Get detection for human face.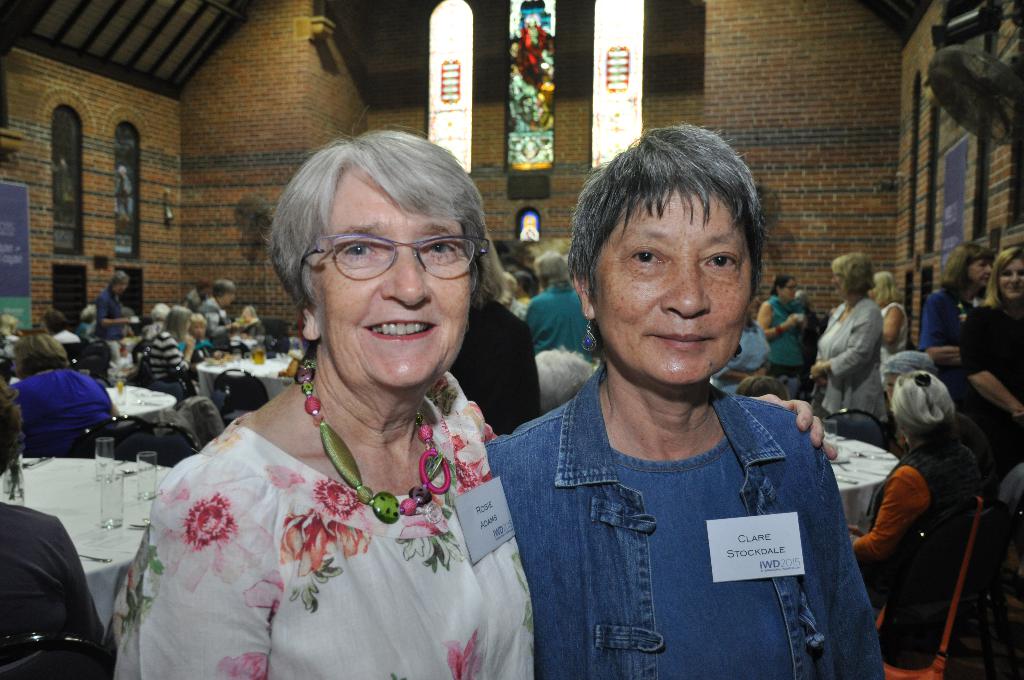
Detection: detection(998, 260, 1023, 298).
